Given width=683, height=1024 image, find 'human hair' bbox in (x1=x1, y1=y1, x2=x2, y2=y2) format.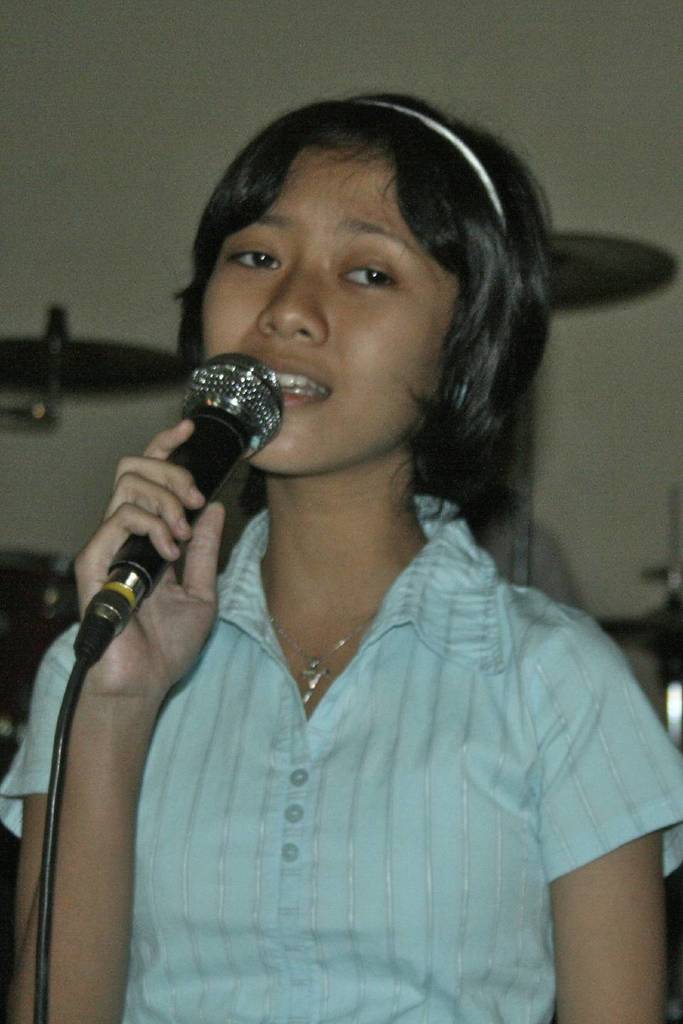
(x1=142, y1=89, x2=563, y2=467).
